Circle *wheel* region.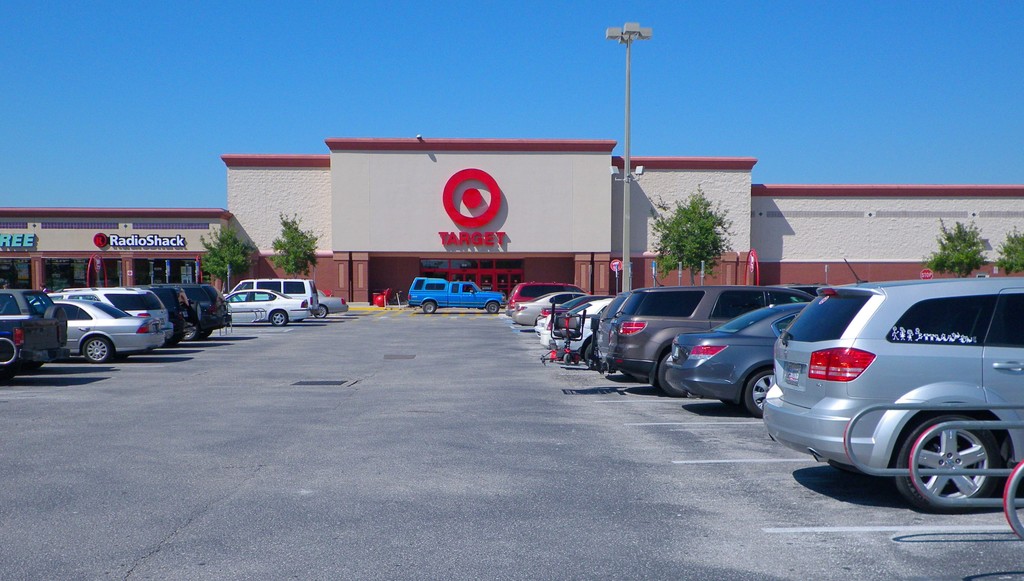
Region: pyautogui.locateOnScreen(177, 321, 196, 341).
